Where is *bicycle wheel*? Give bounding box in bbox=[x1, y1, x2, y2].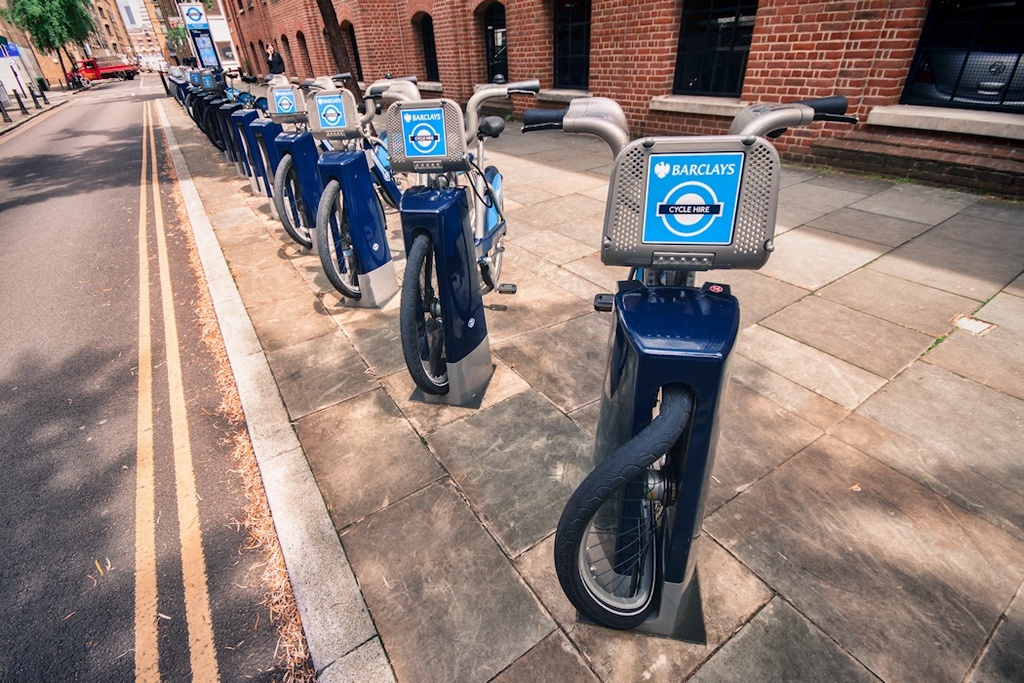
bbox=[314, 179, 364, 299].
